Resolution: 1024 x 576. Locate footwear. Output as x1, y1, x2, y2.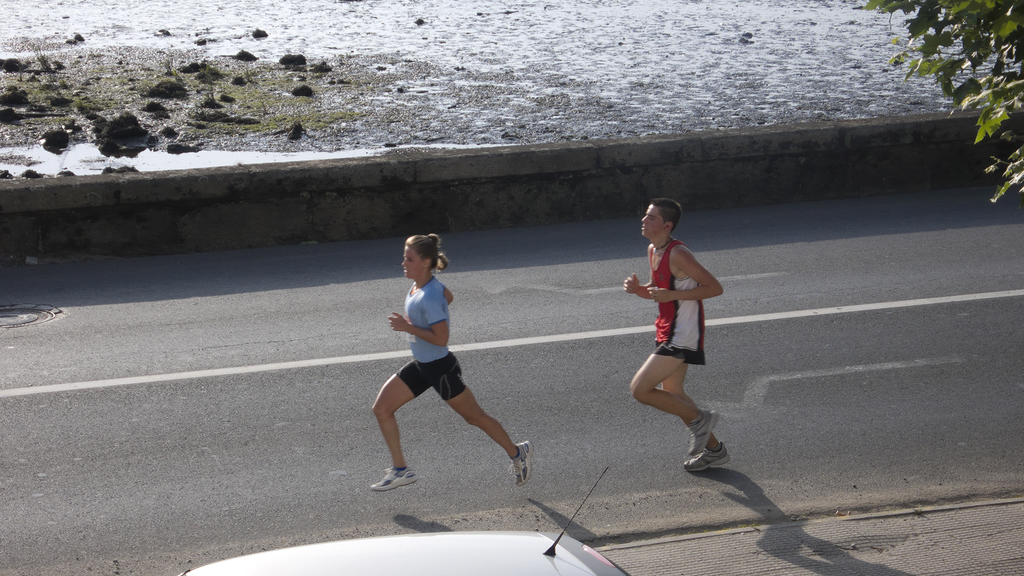
675, 418, 735, 484.
